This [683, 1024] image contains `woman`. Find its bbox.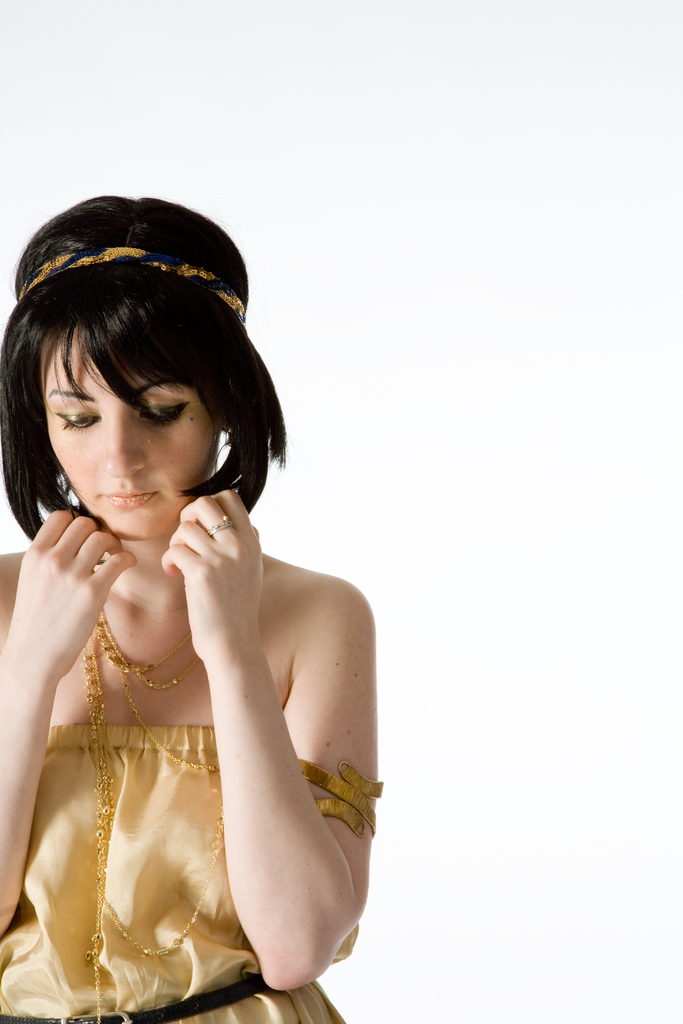
detection(0, 189, 383, 1023).
